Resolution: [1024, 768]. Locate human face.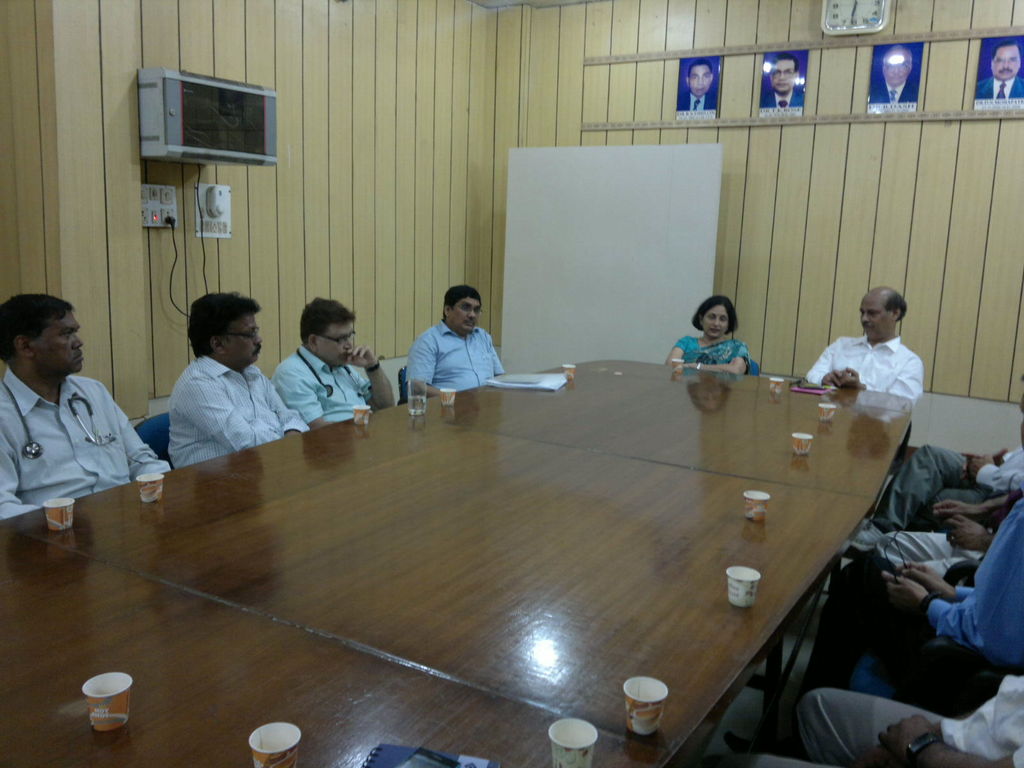
box=[222, 319, 269, 371].
